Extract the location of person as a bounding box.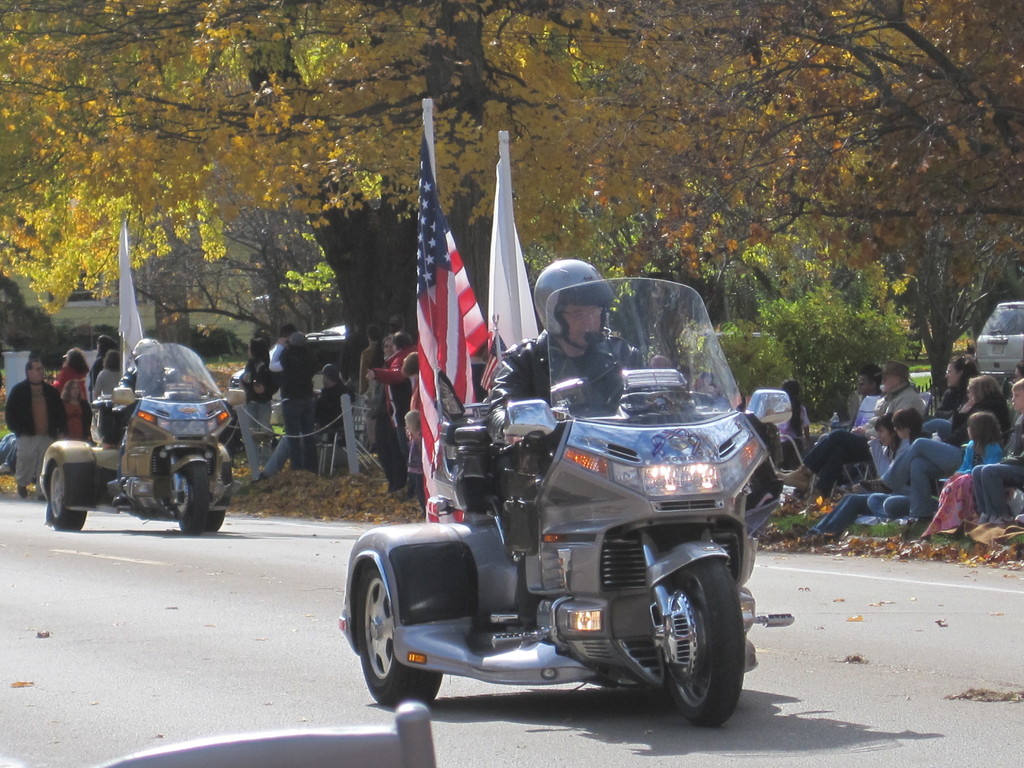
(792,421,890,548).
